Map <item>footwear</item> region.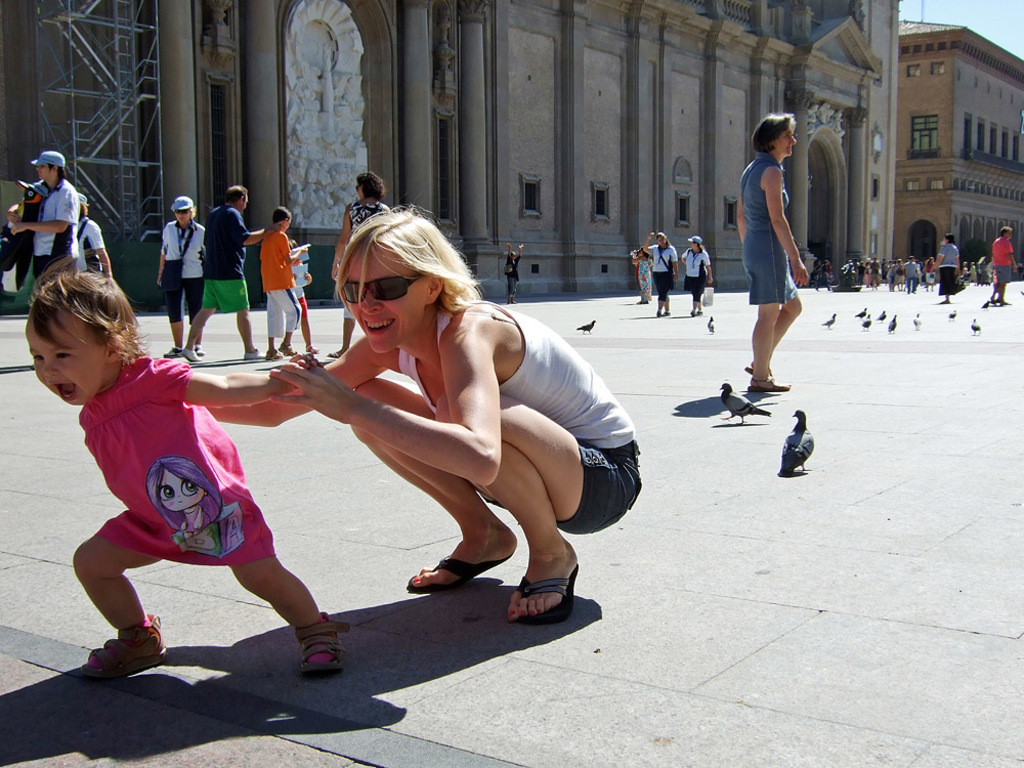
Mapped to <region>244, 344, 265, 357</region>.
